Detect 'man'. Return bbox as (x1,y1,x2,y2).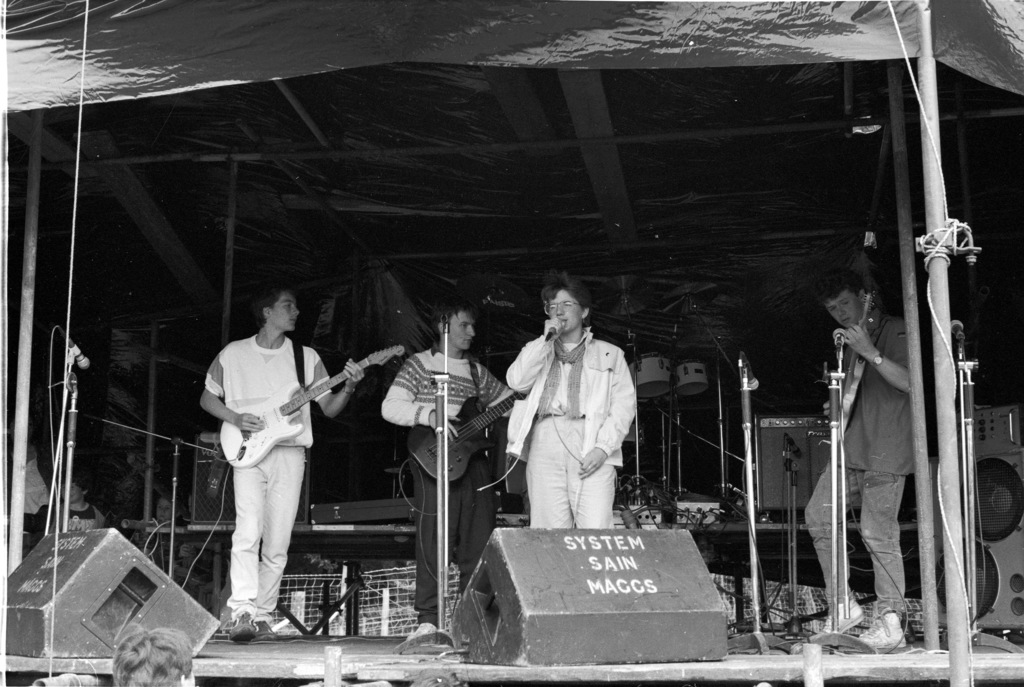
(804,267,920,651).
